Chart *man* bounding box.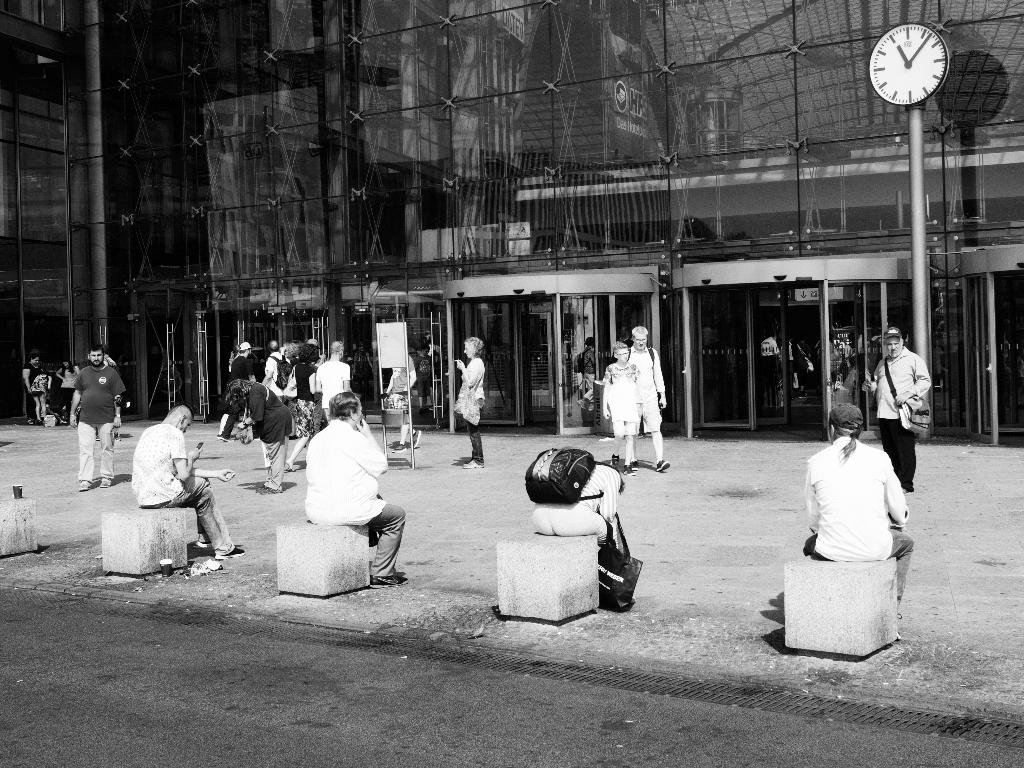
Charted: bbox=[385, 351, 423, 454].
